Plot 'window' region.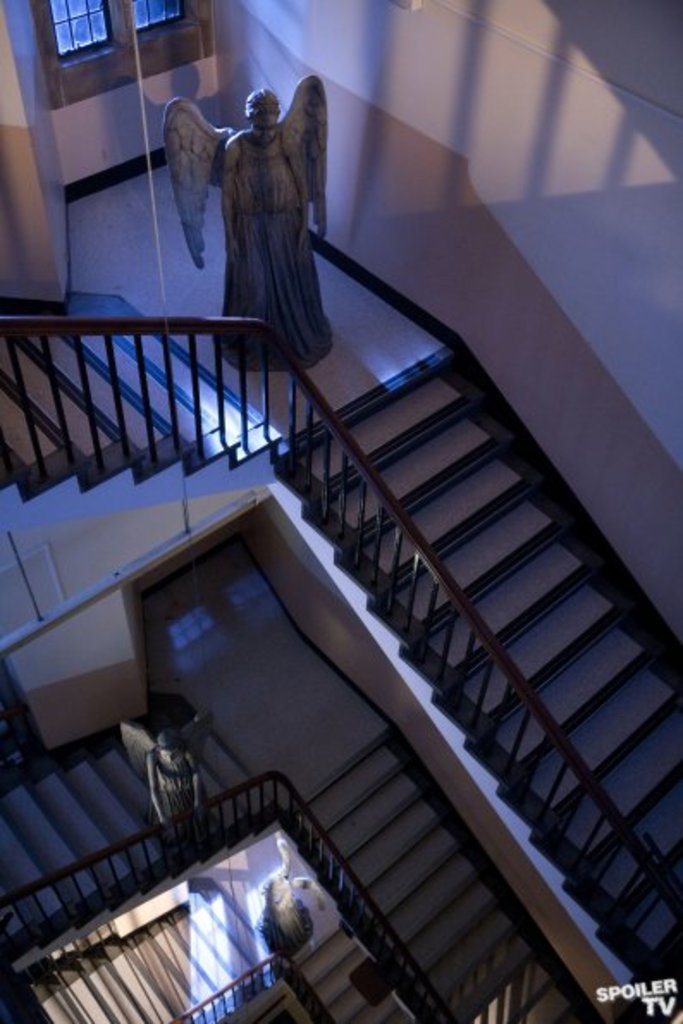
Plotted at 36:0:212:108.
